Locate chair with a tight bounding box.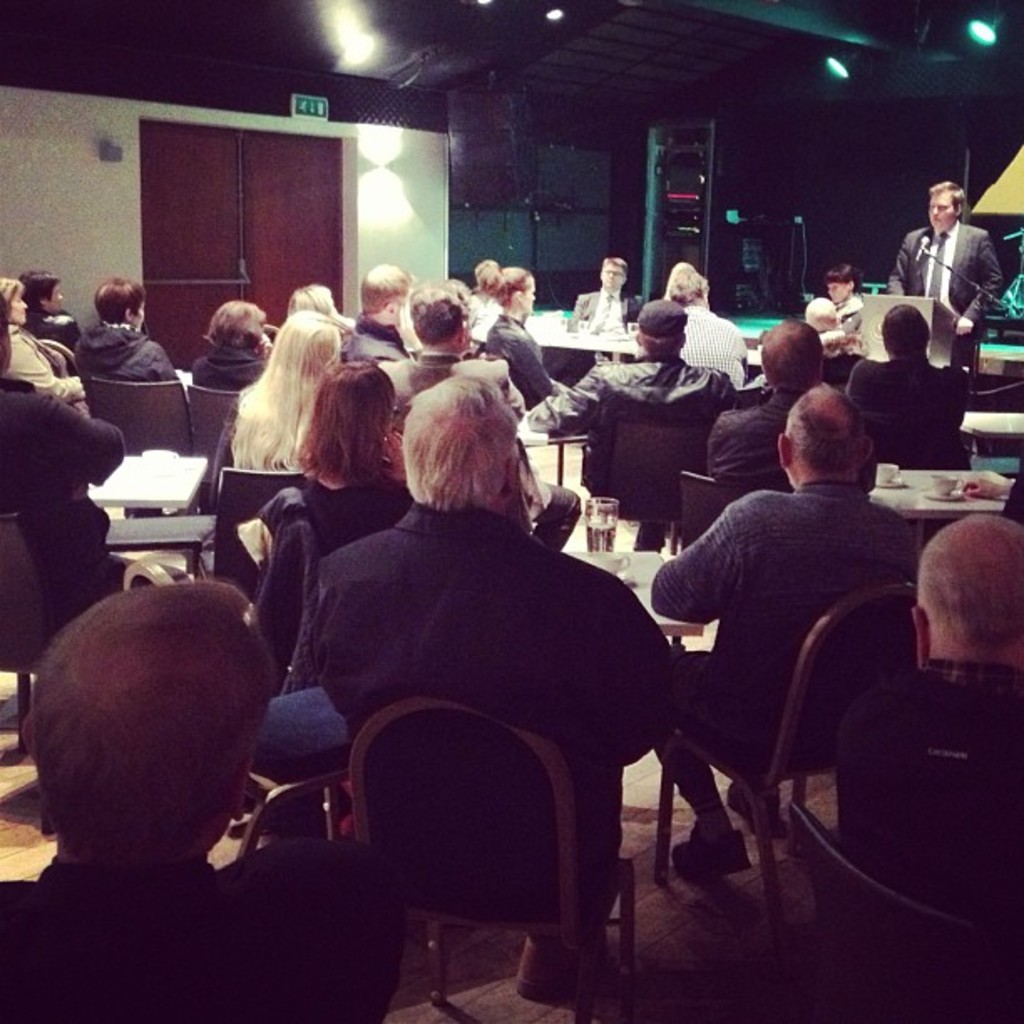
863:412:947:474.
